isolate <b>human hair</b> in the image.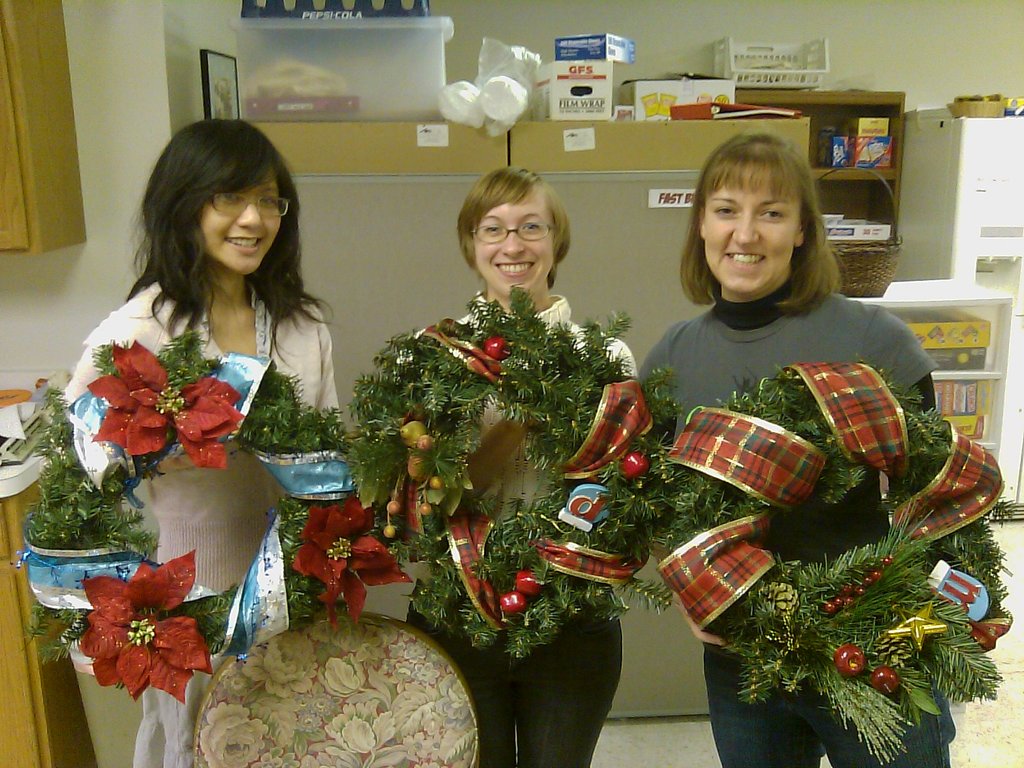
Isolated region: 127:113:294:350.
